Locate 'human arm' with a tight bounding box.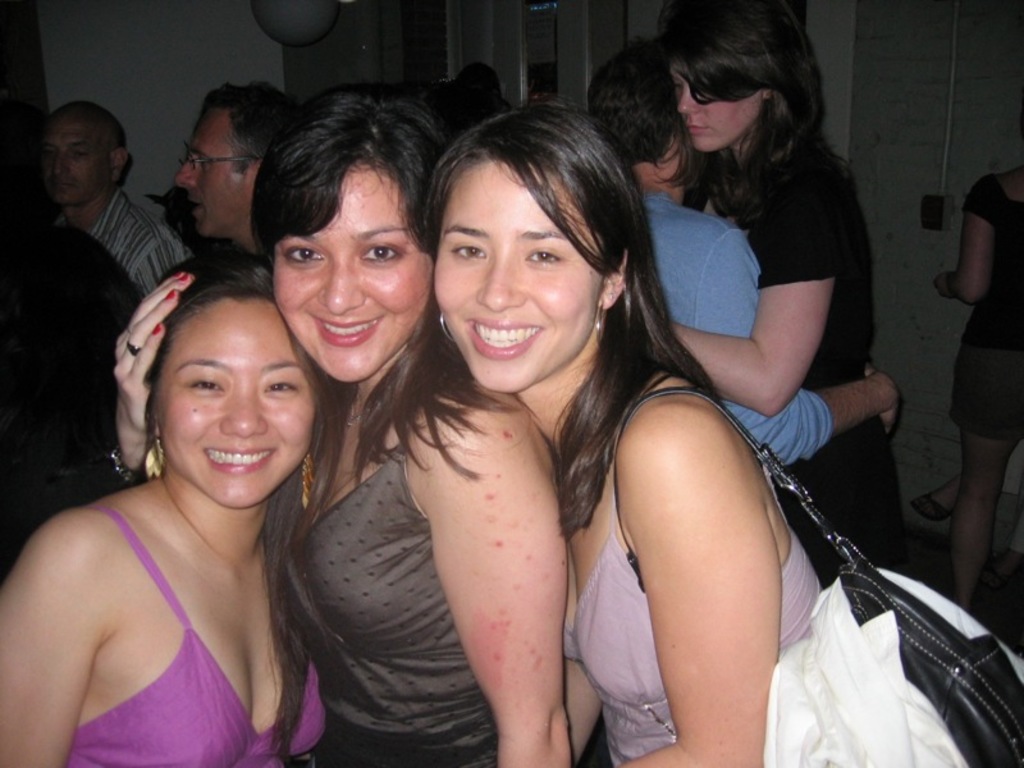
bbox=[417, 397, 579, 731].
